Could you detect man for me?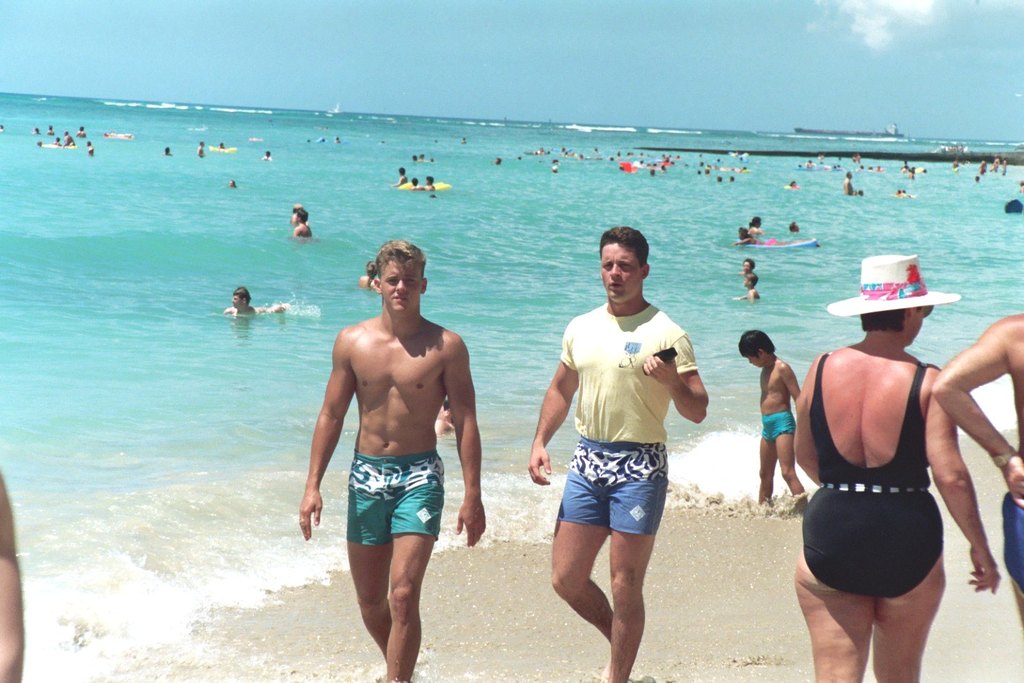
Detection result: detection(222, 281, 291, 324).
